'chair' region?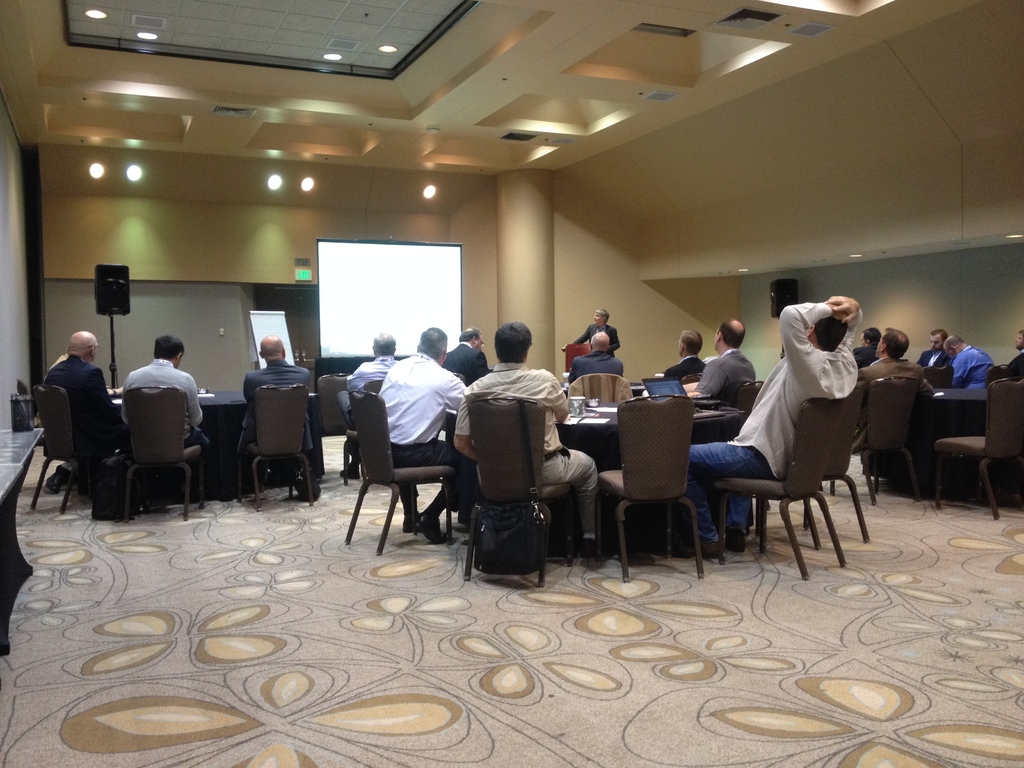
[left=756, top=385, right=874, bottom=547]
